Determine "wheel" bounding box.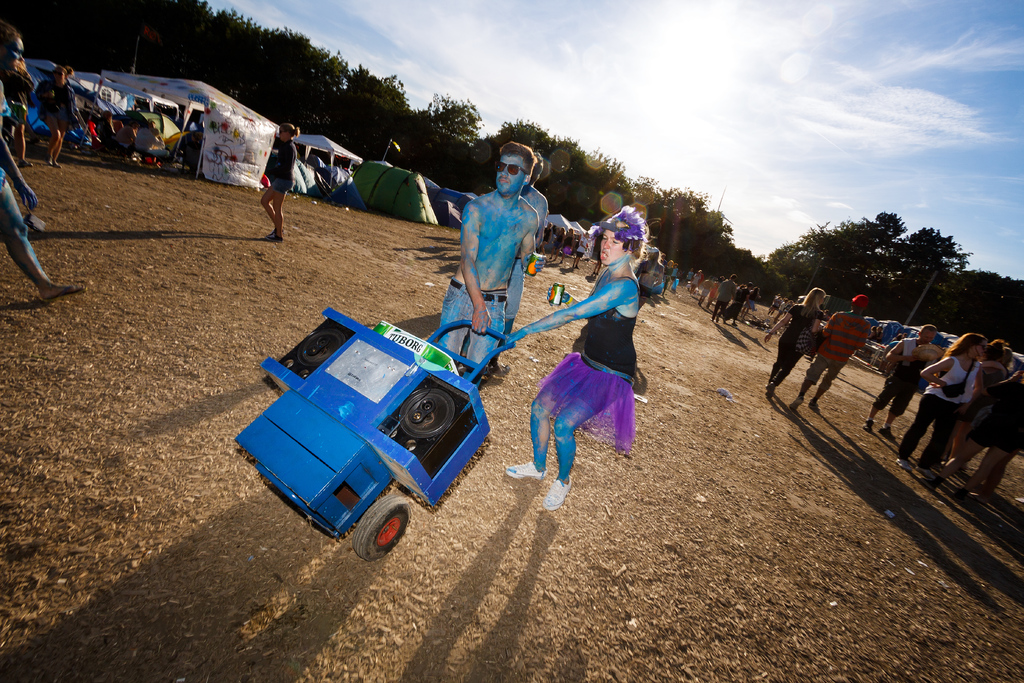
Determined: l=294, t=331, r=339, b=363.
